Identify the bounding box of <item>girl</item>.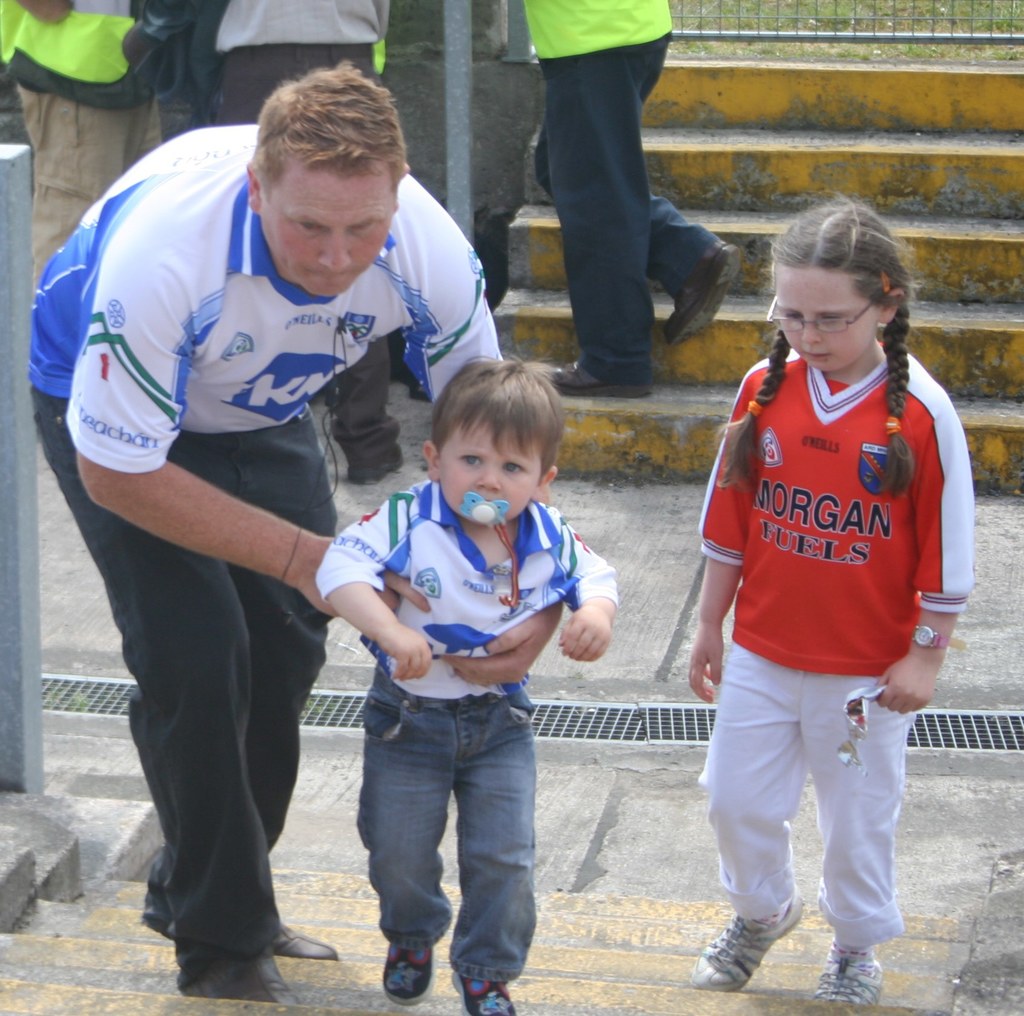
left=689, top=202, right=980, bottom=999.
